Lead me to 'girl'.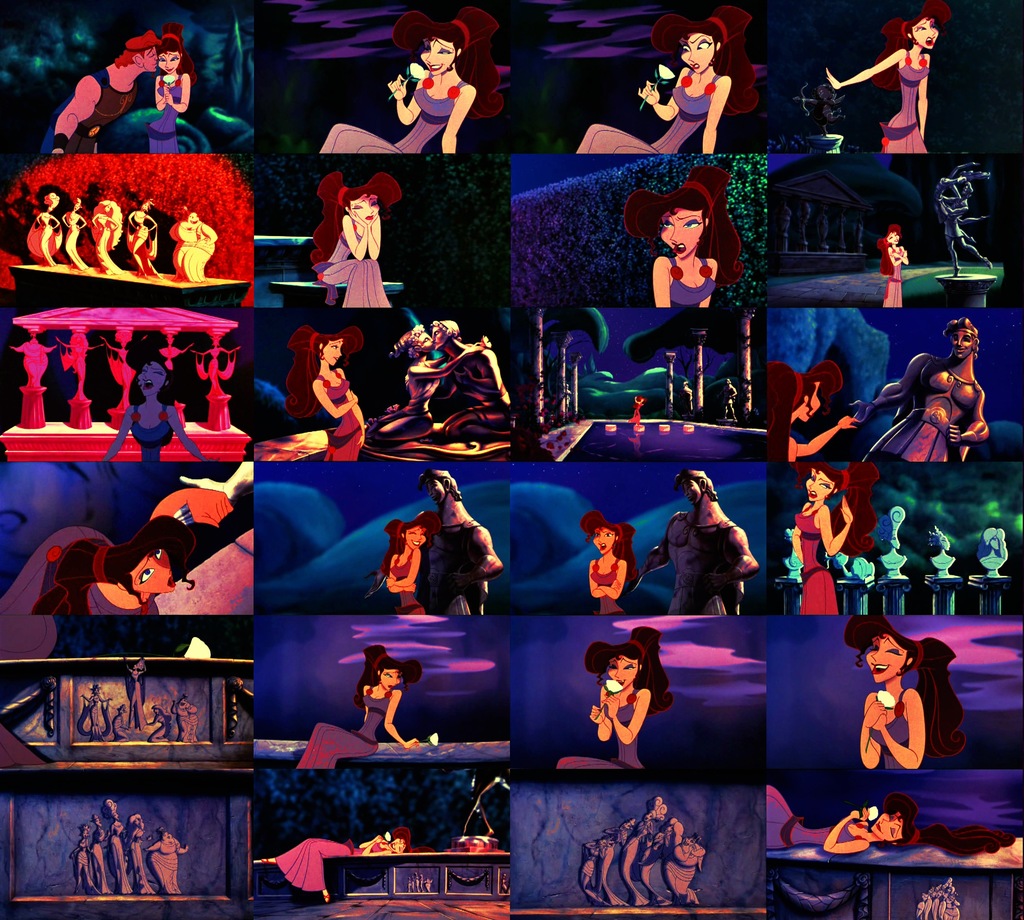
Lead to locate(50, 520, 228, 615).
